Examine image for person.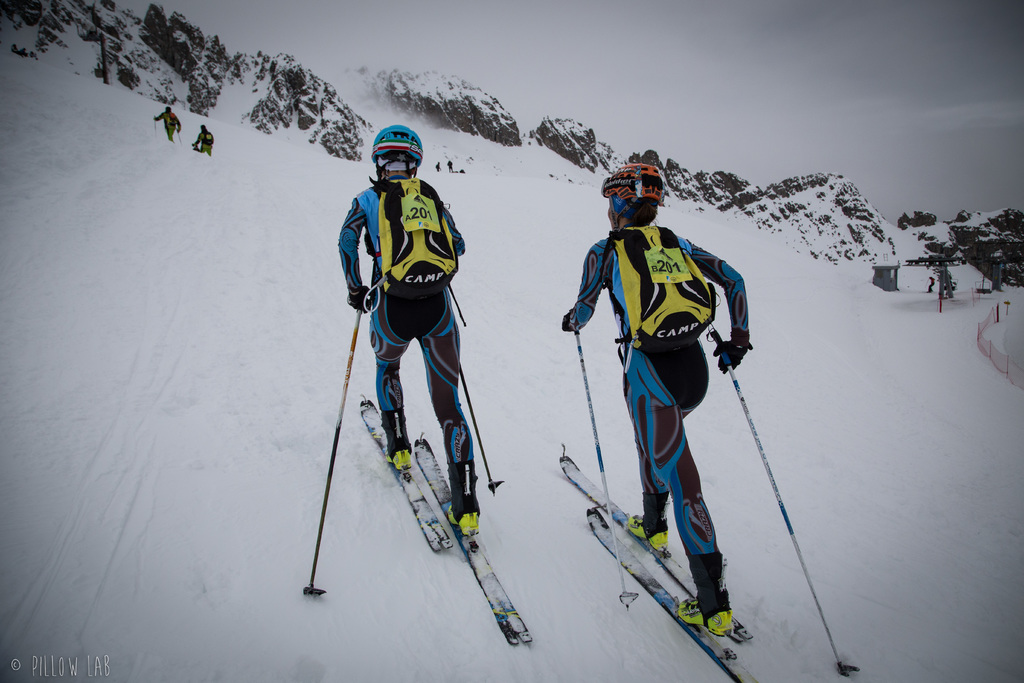
Examination result: BBox(191, 125, 214, 155).
